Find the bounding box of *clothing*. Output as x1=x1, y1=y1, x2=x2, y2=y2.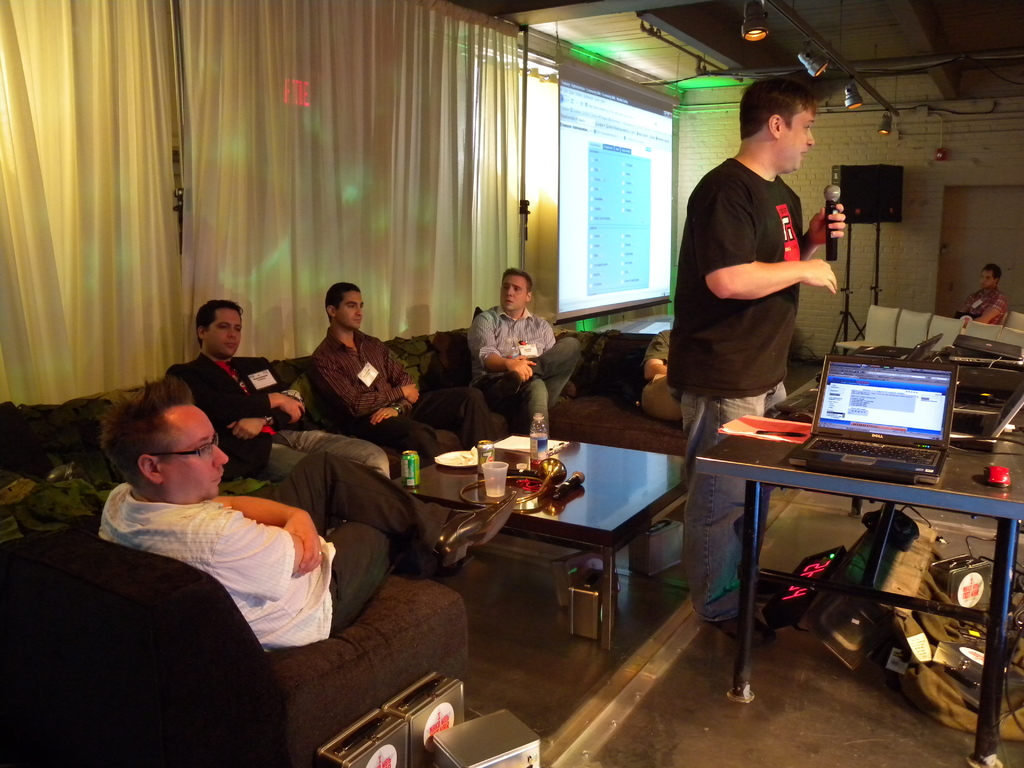
x1=964, y1=283, x2=1006, y2=326.
